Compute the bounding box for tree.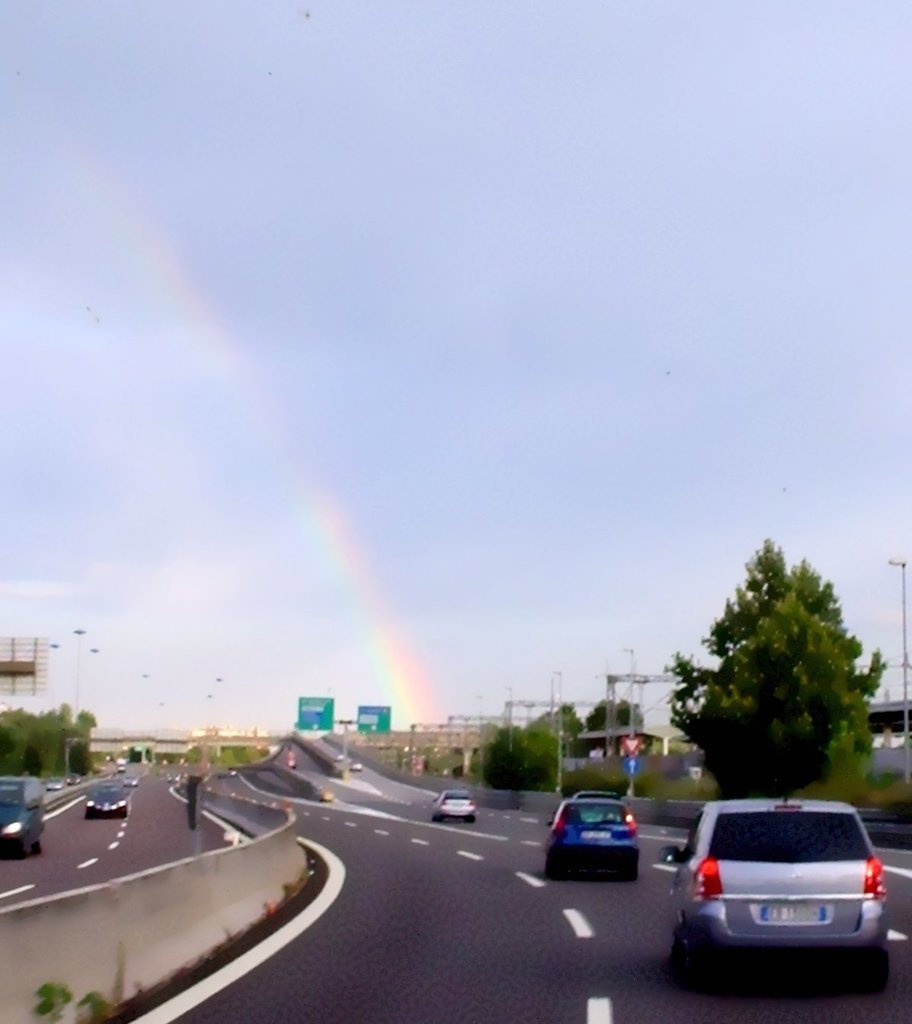
(left=478, top=696, right=598, bottom=799).
